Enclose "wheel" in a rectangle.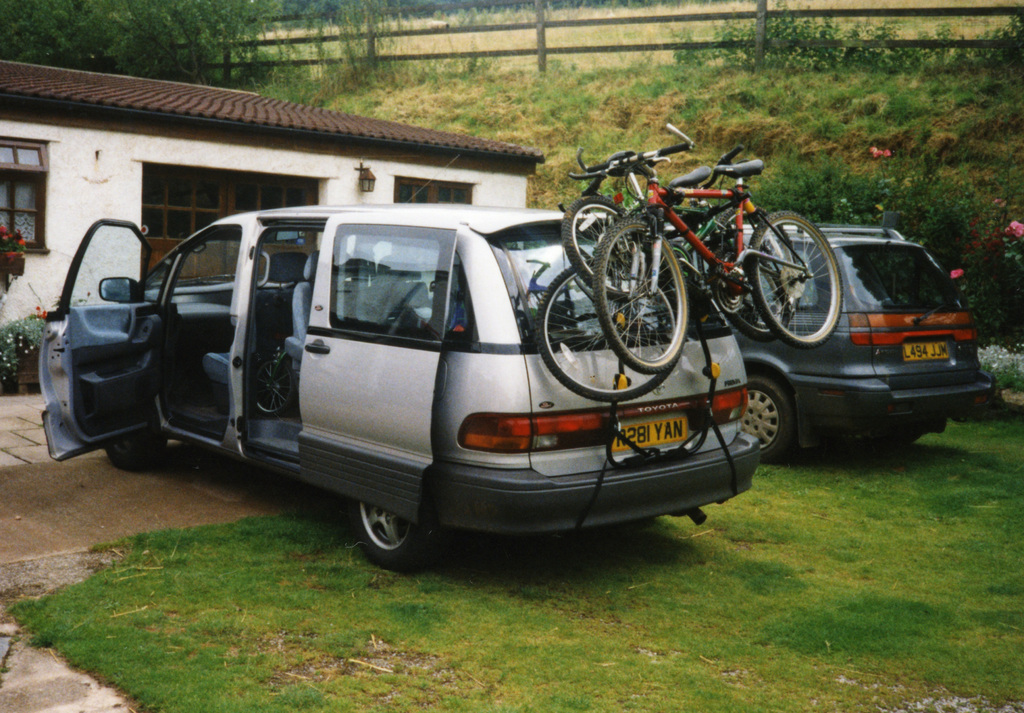
751 209 846 351.
